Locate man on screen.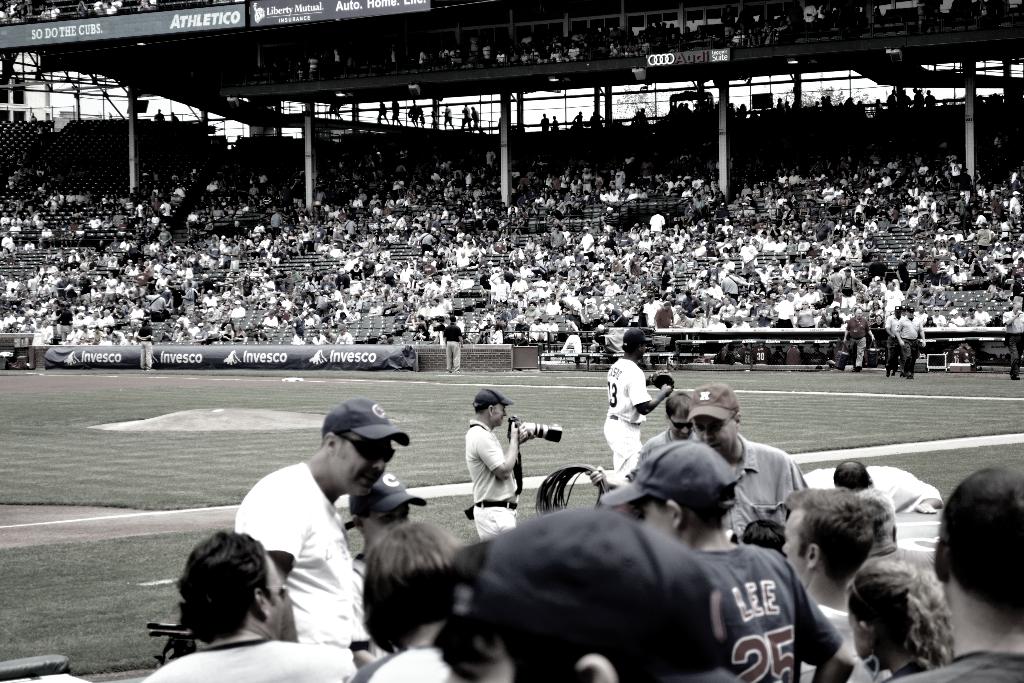
On screen at 883:309:904:383.
